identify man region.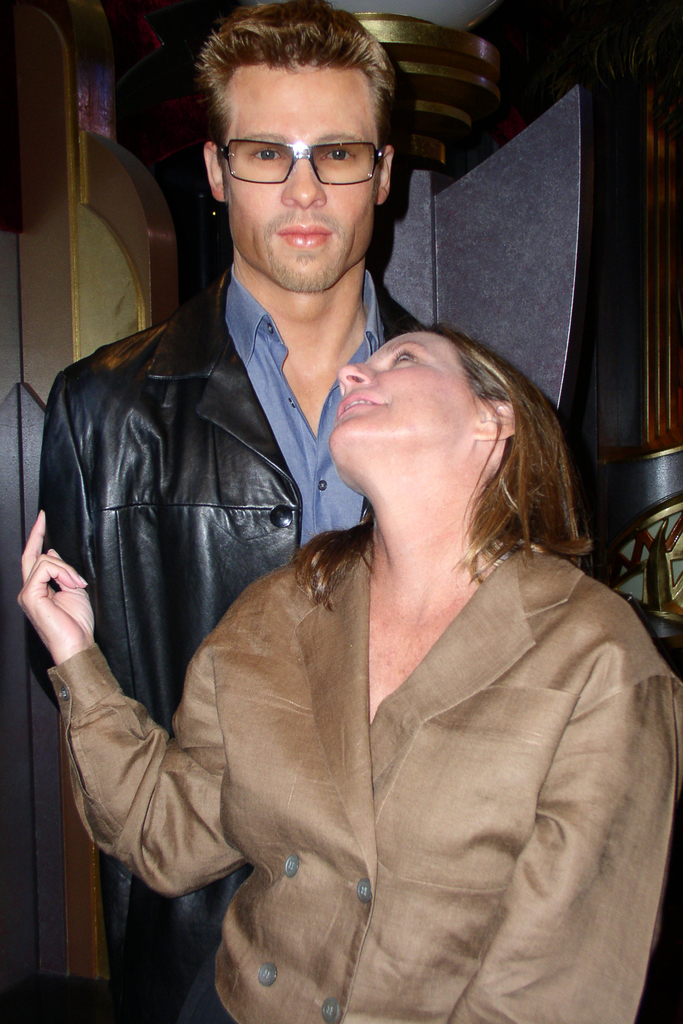
Region: [x1=65, y1=21, x2=588, y2=1008].
